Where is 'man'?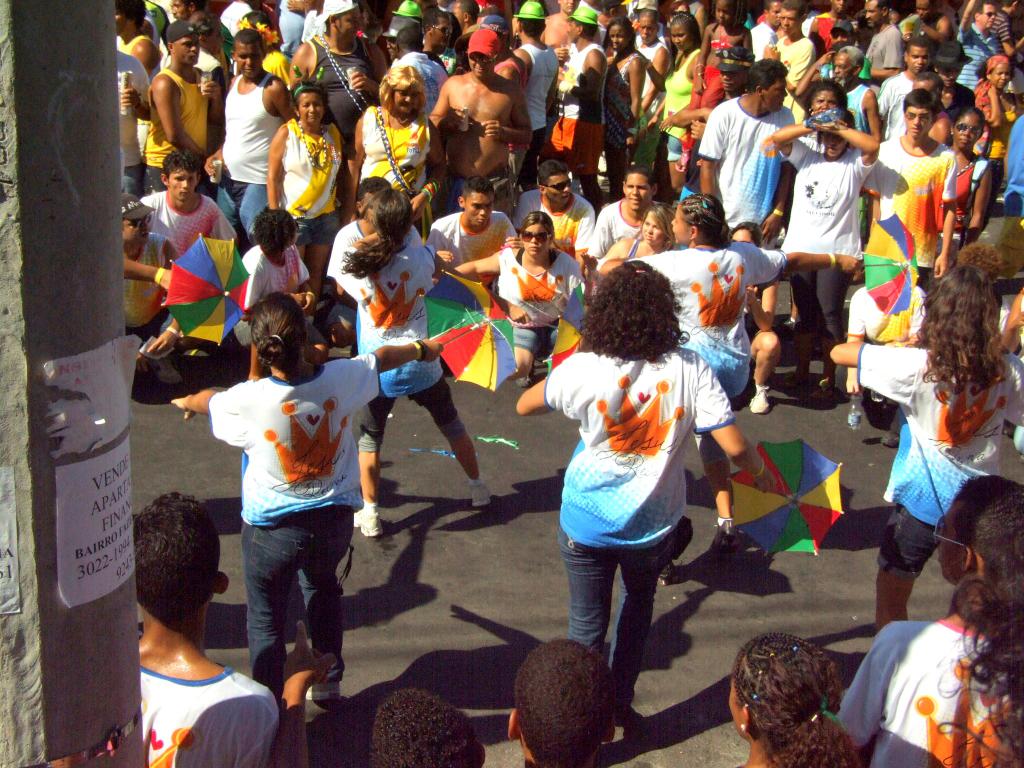
BBox(703, 65, 802, 241).
